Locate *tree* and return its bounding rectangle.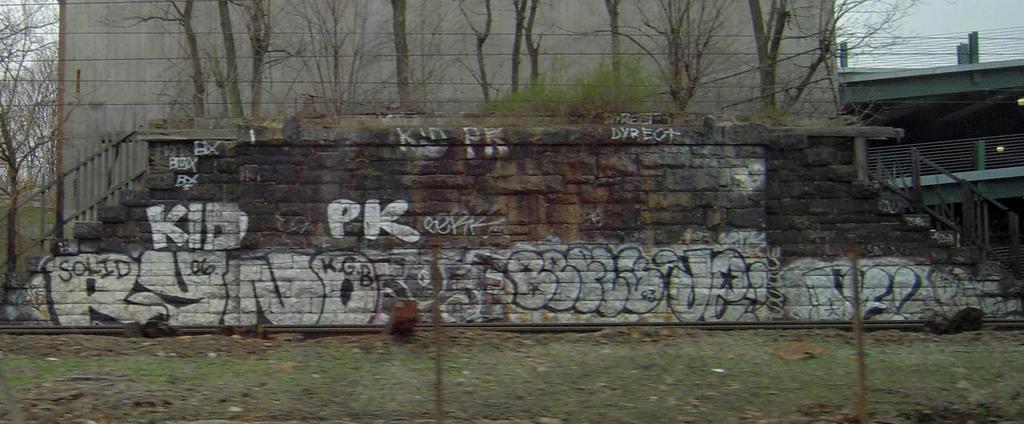
0, 0, 62, 290.
